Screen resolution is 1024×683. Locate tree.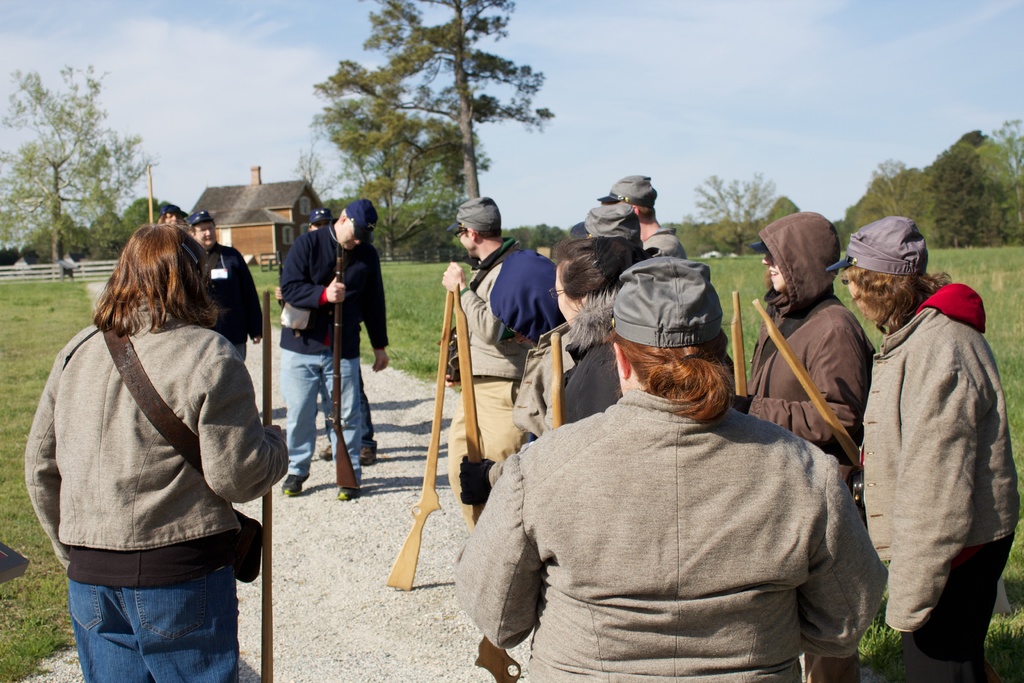
[left=924, top=120, right=1000, bottom=250].
